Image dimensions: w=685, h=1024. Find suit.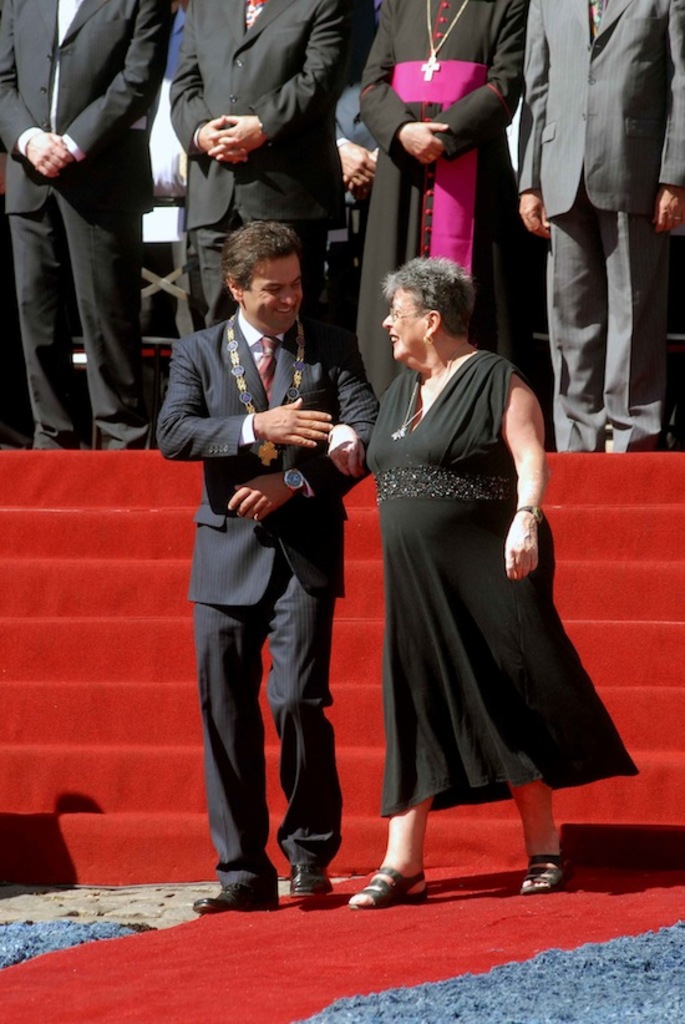
176 239 356 892.
